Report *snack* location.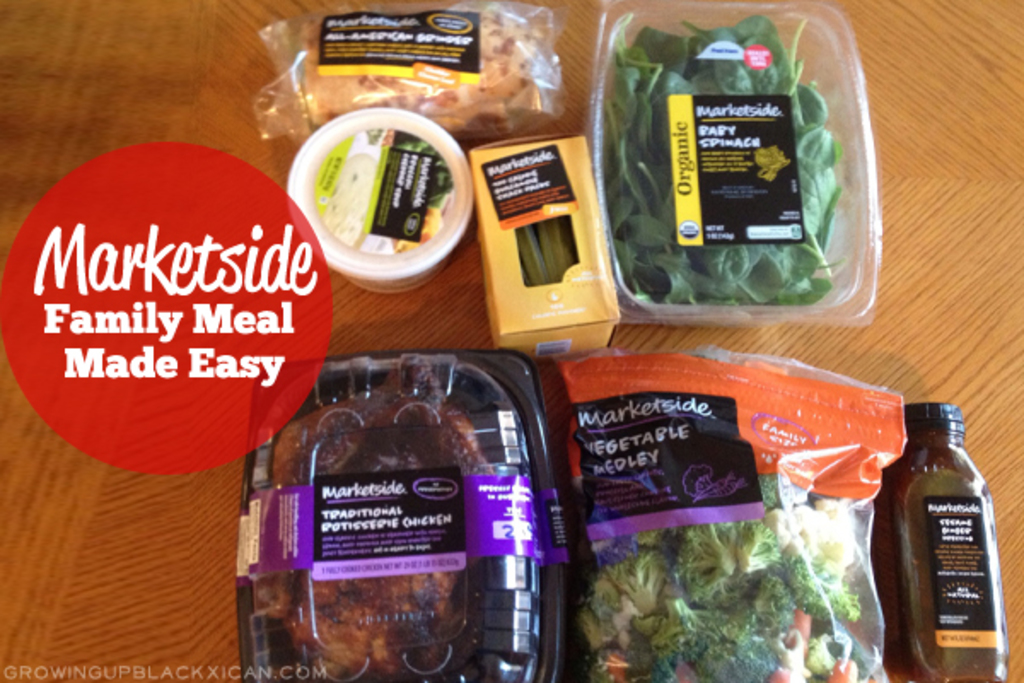
Report: {"left": 567, "top": 423, "right": 877, "bottom": 681}.
